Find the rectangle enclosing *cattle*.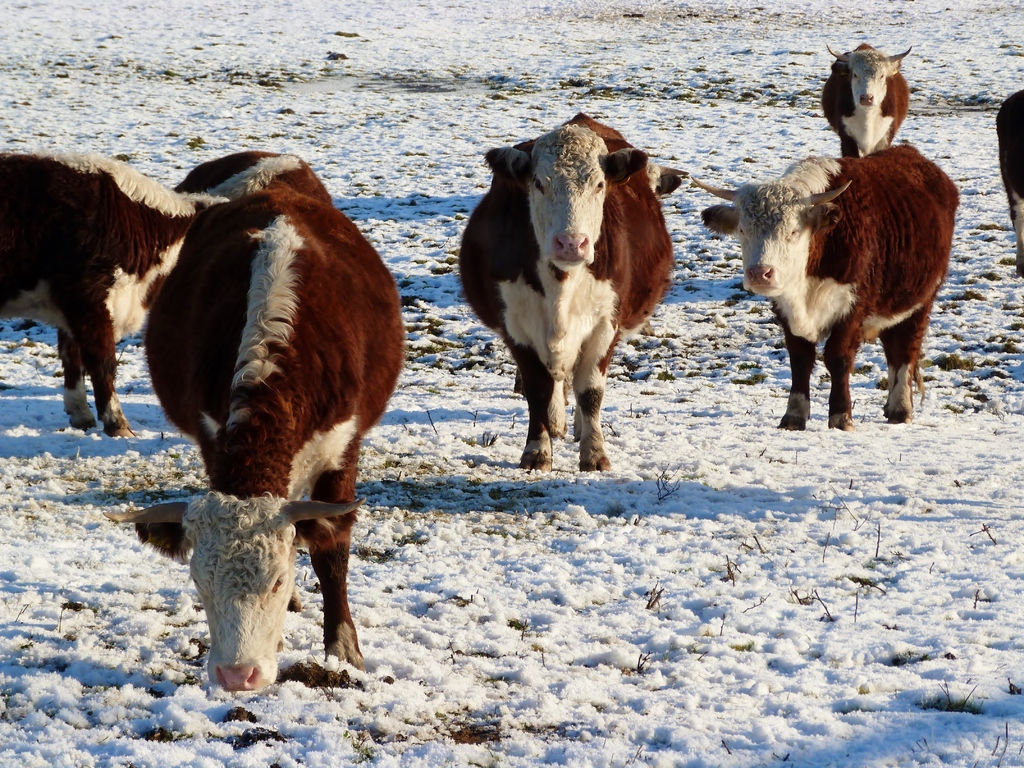
[left=687, top=143, right=959, bottom=434].
